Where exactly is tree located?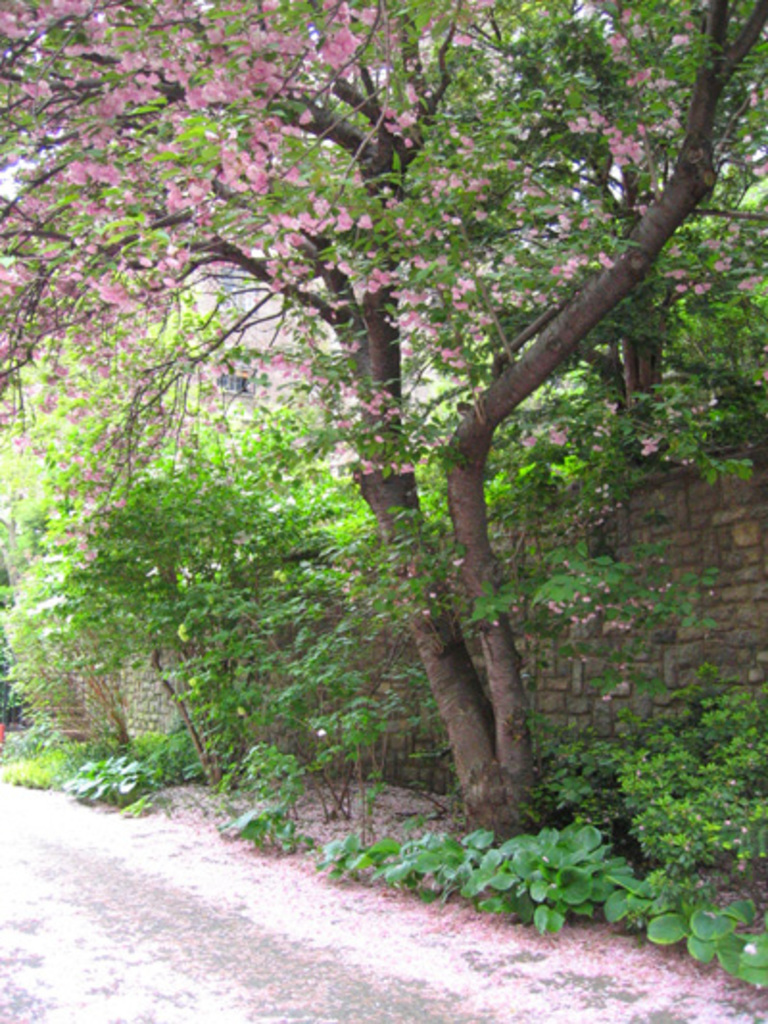
Its bounding box is <region>15, 0, 755, 882</region>.
